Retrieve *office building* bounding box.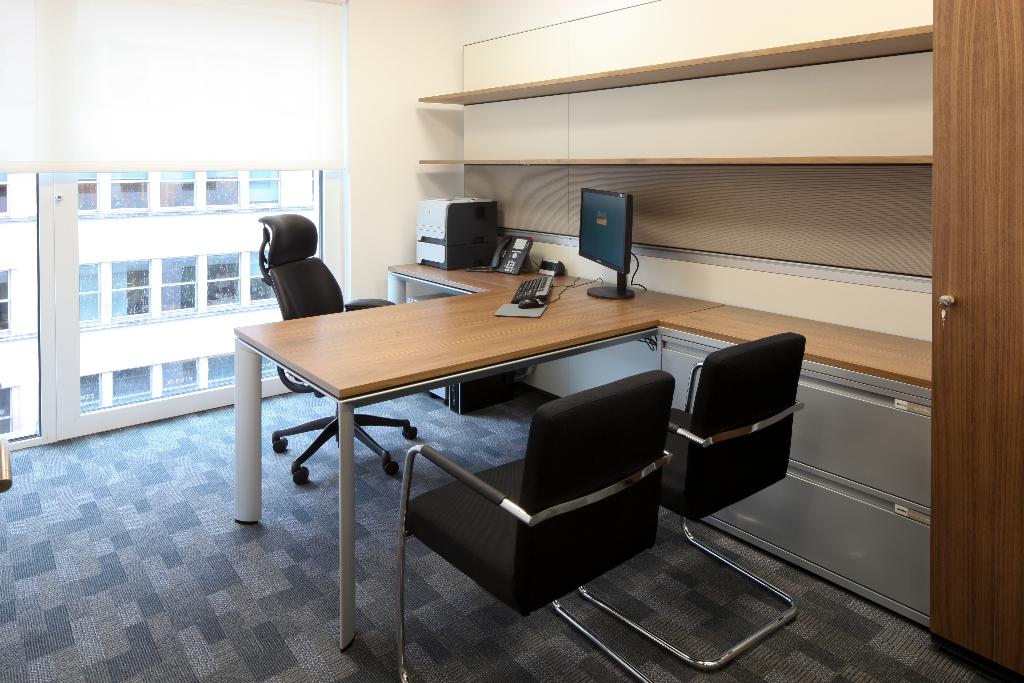
Bounding box: bbox(35, 0, 1004, 662).
